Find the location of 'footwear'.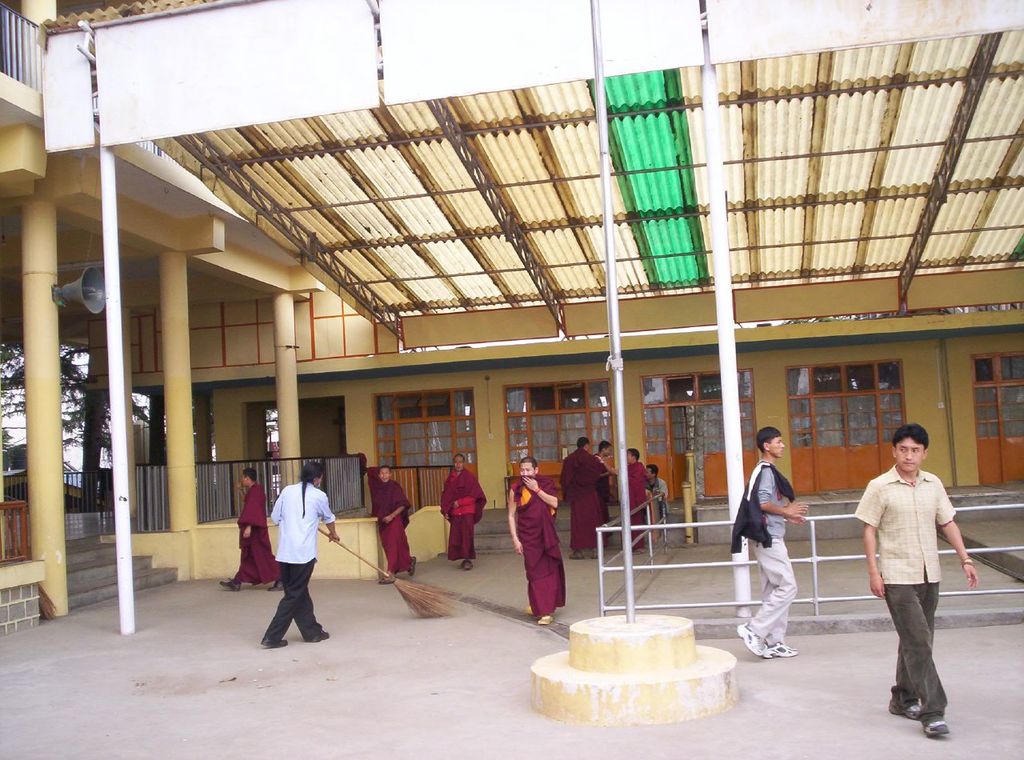
Location: (x1=538, y1=610, x2=552, y2=623).
